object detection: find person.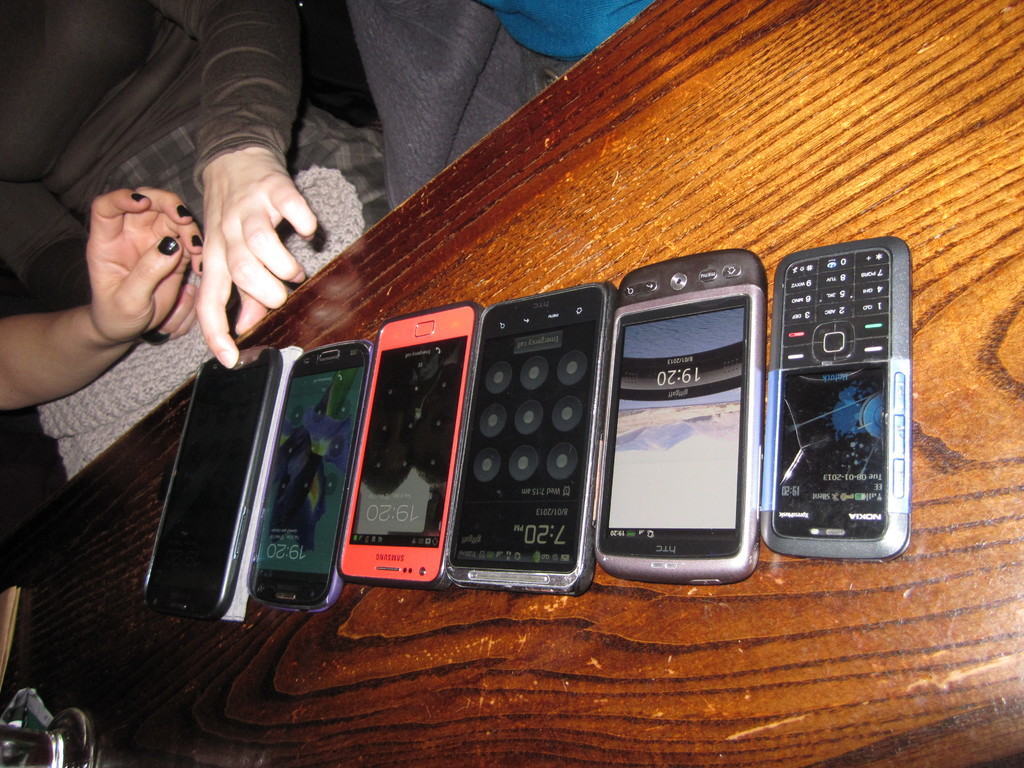
{"left": 0, "top": 188, "right": 204, "bottom": 426}.
